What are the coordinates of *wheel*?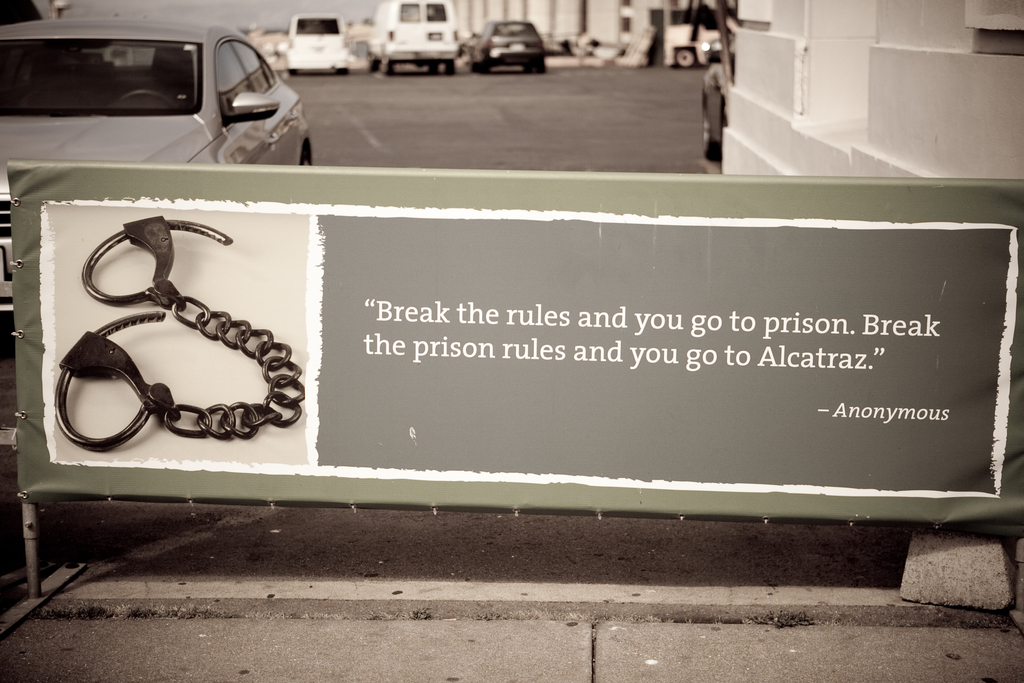
bbox(532, 63, 544, 74).
